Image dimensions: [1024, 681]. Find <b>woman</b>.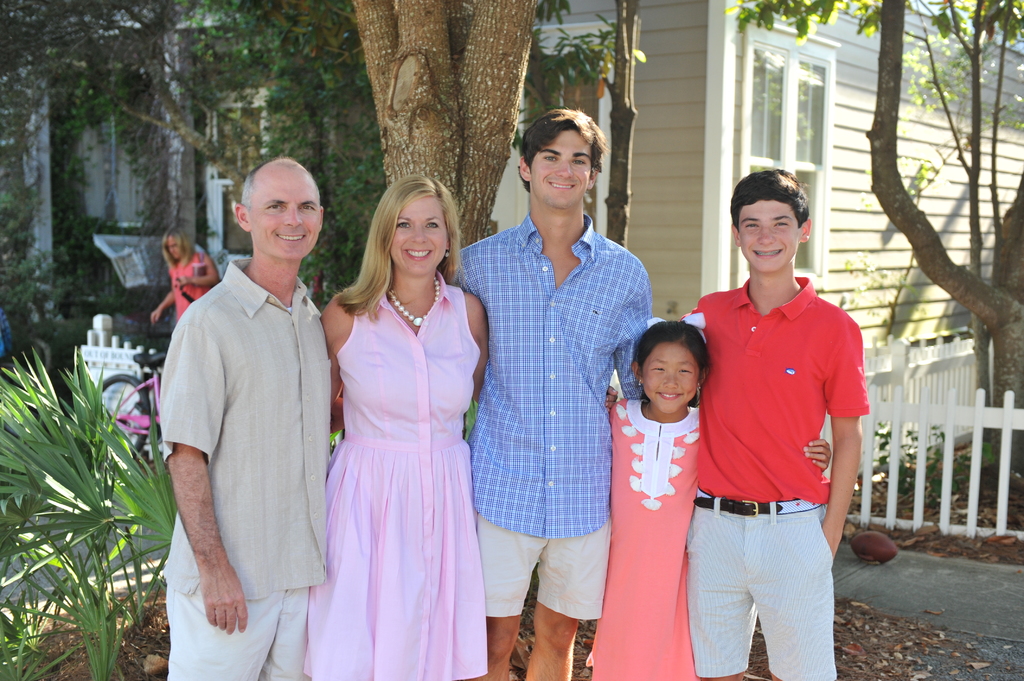
Rect(149, 225, 220, 324).
